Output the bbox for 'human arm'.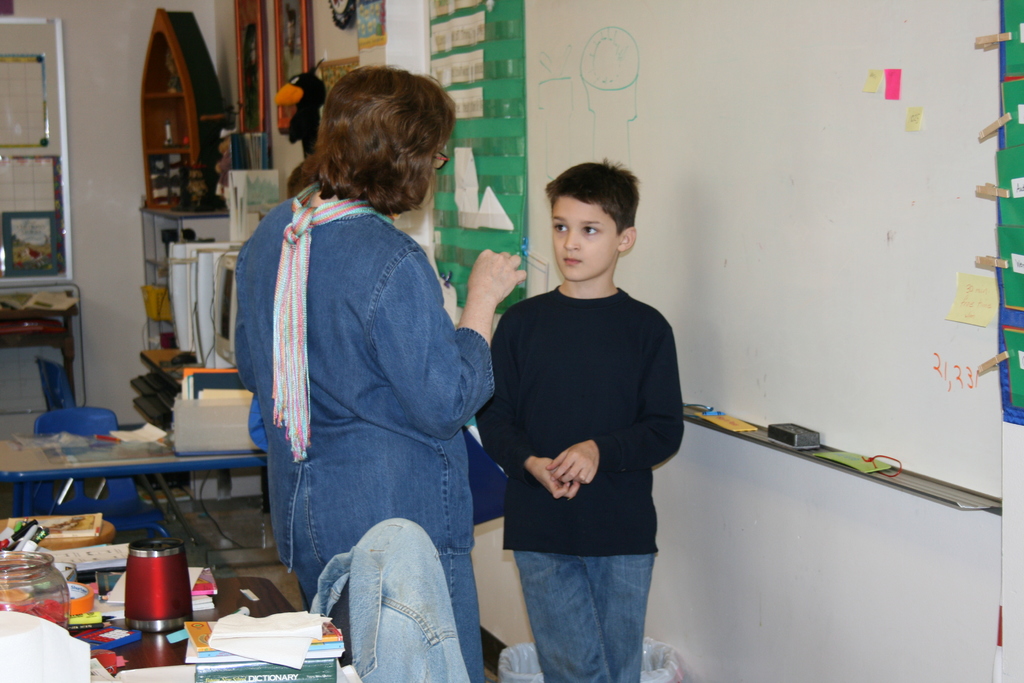
[475, 331, 575, 520].
